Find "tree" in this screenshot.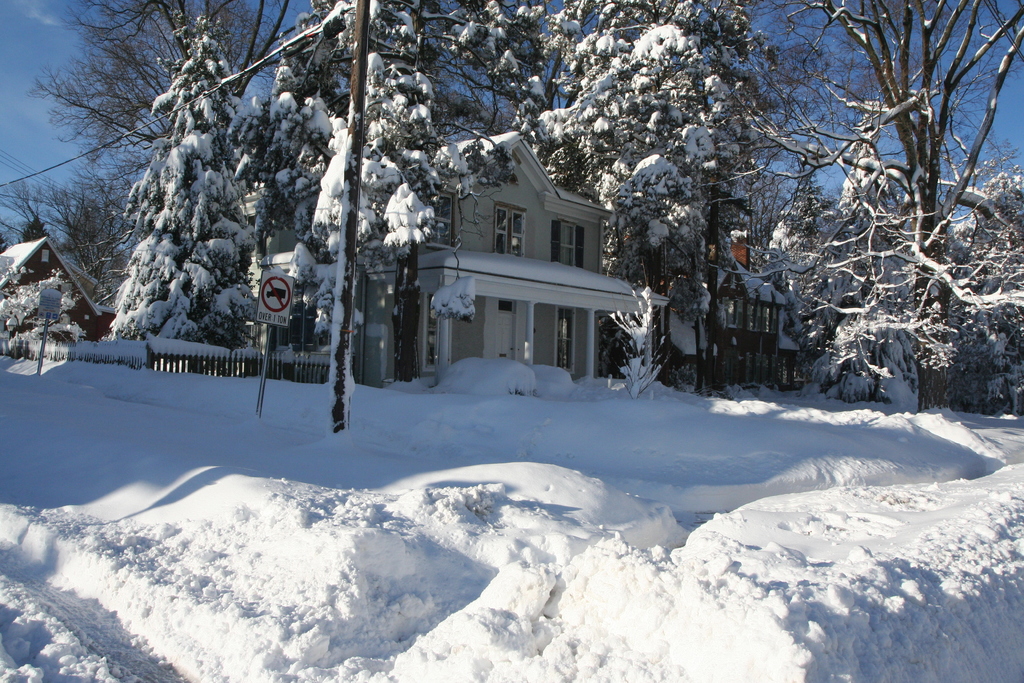
The bounding box for "tree" is BBox(58, 38, 368, 370).
